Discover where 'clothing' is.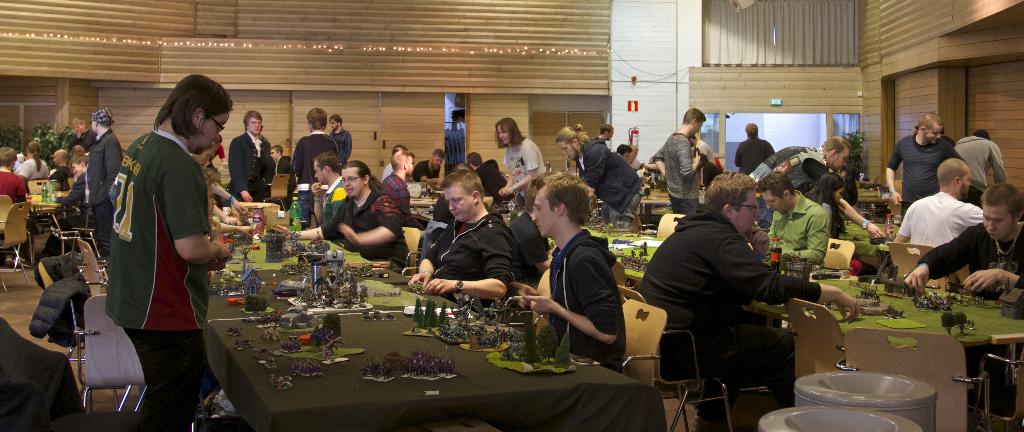
Discovered at 650:138:700:206.
